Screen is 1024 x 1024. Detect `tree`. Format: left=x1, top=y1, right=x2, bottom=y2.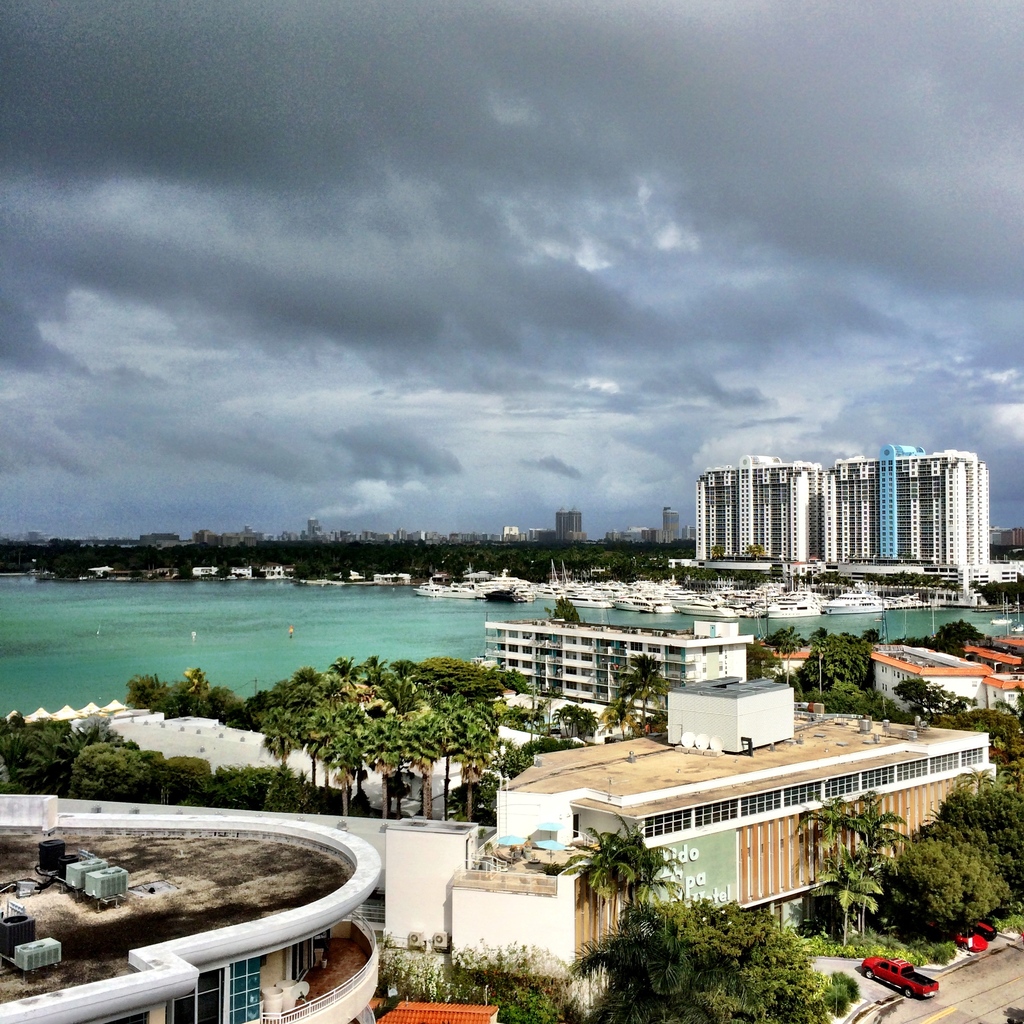
left=809, top=625, right=836, bottom=695.
